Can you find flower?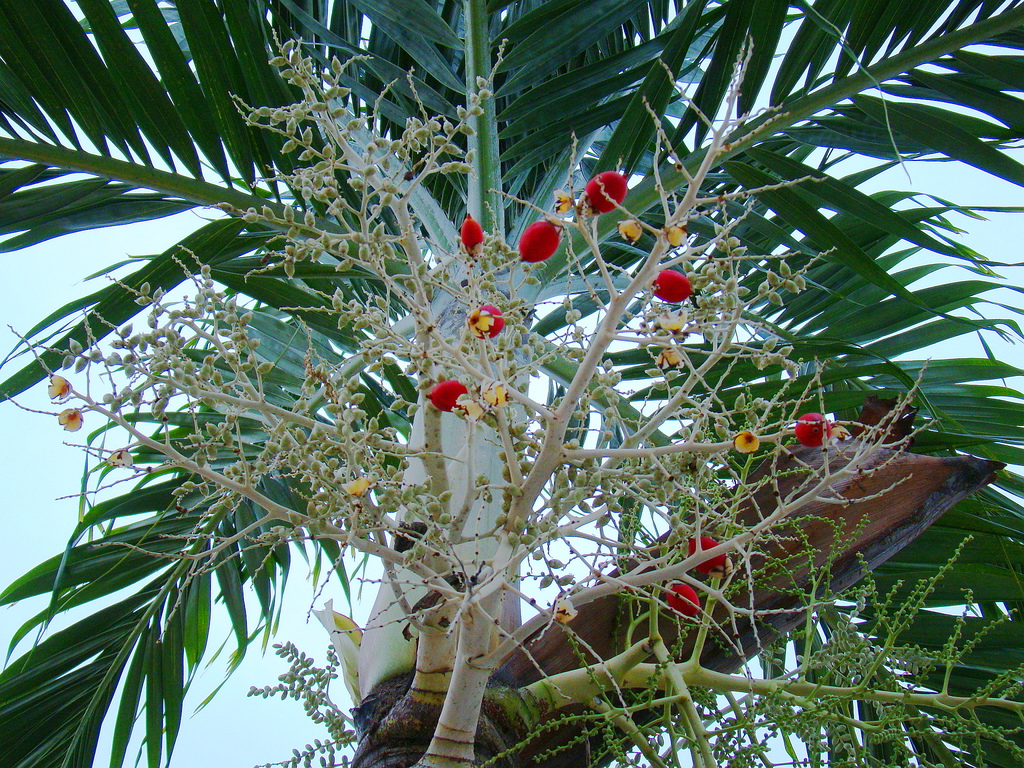
Yes, bounding box: {"left": 341, "top": 479, "right": 367, "bottom": 499}.
